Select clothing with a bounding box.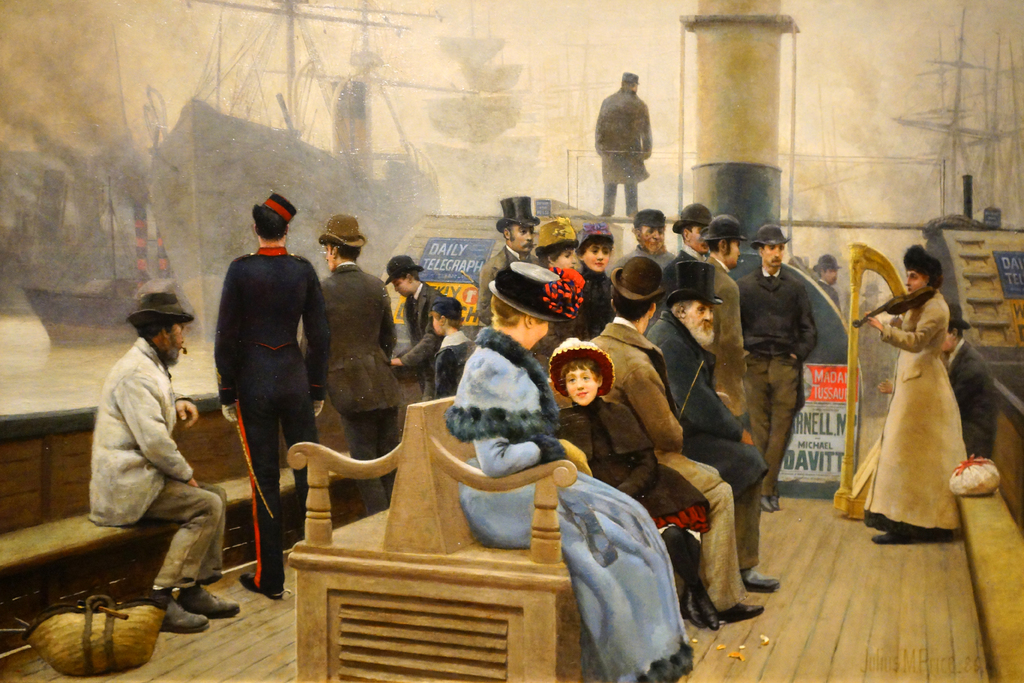
BBox(732, 267, 819, 491).
